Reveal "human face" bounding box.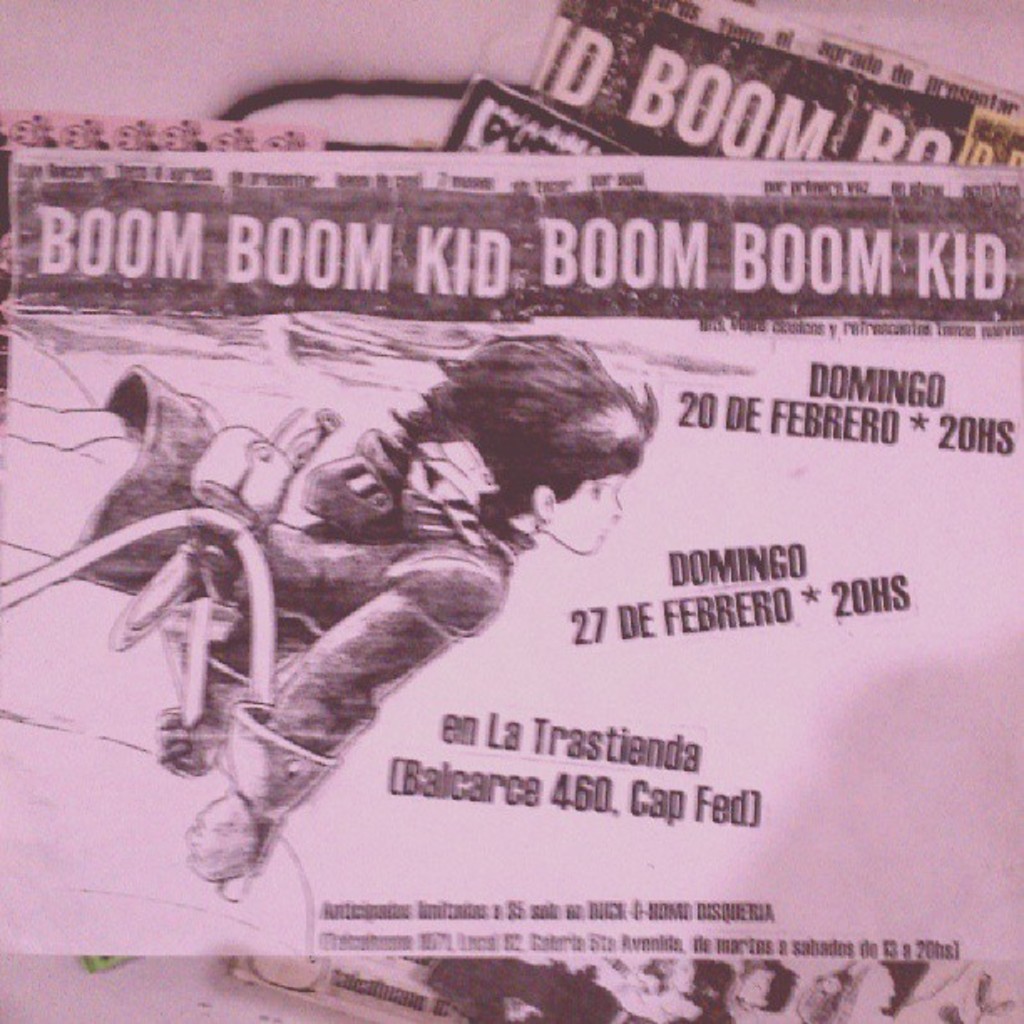
Revealed: BBox(552, 475, 624, 549).
